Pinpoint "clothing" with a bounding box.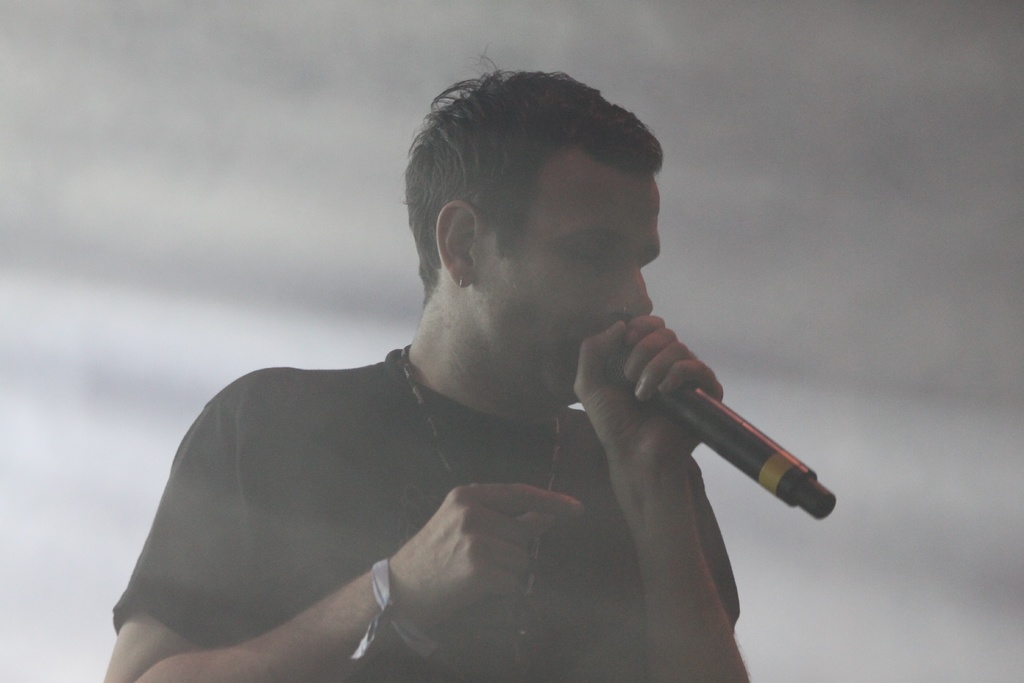
112, 347, 739, 682.
